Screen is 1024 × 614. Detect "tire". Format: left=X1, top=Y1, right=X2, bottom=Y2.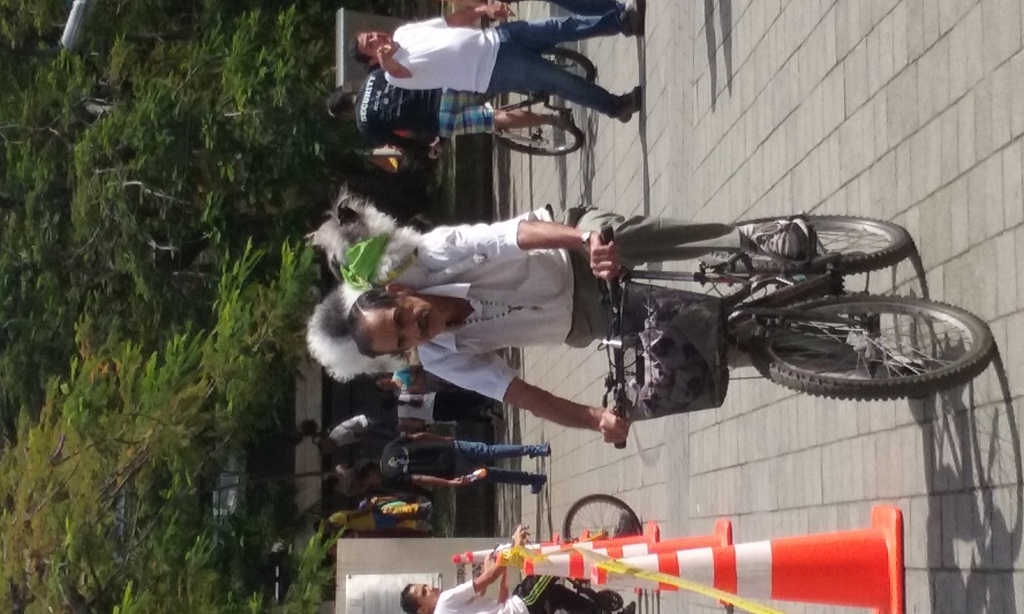
left=496, top=118, right=583, bottom=157.
